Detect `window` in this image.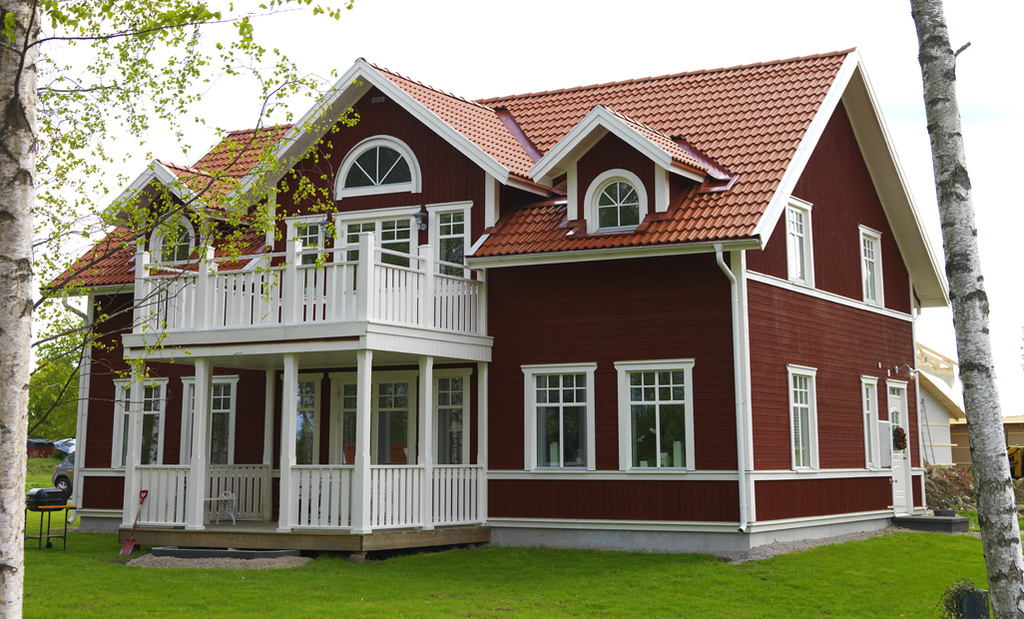
Detection: Rect(522, 365, 595, 466).
